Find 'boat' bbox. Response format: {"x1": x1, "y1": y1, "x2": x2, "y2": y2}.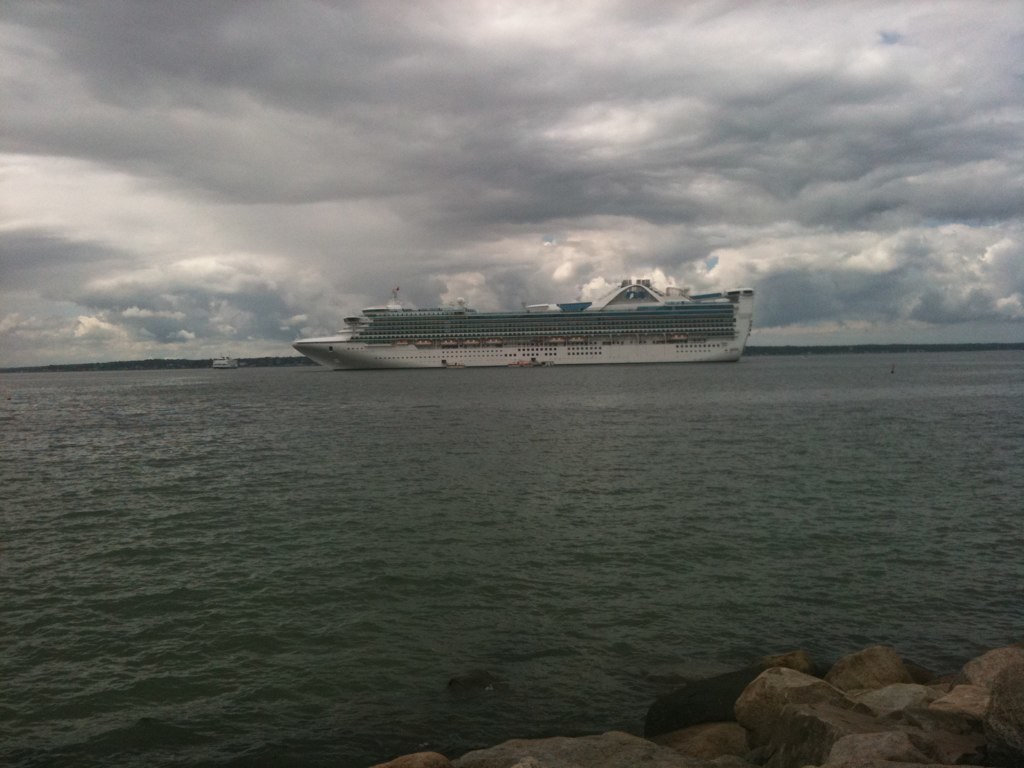
{"x1": 438, "y1": 337, "x2": 459, "y2": 349}.
